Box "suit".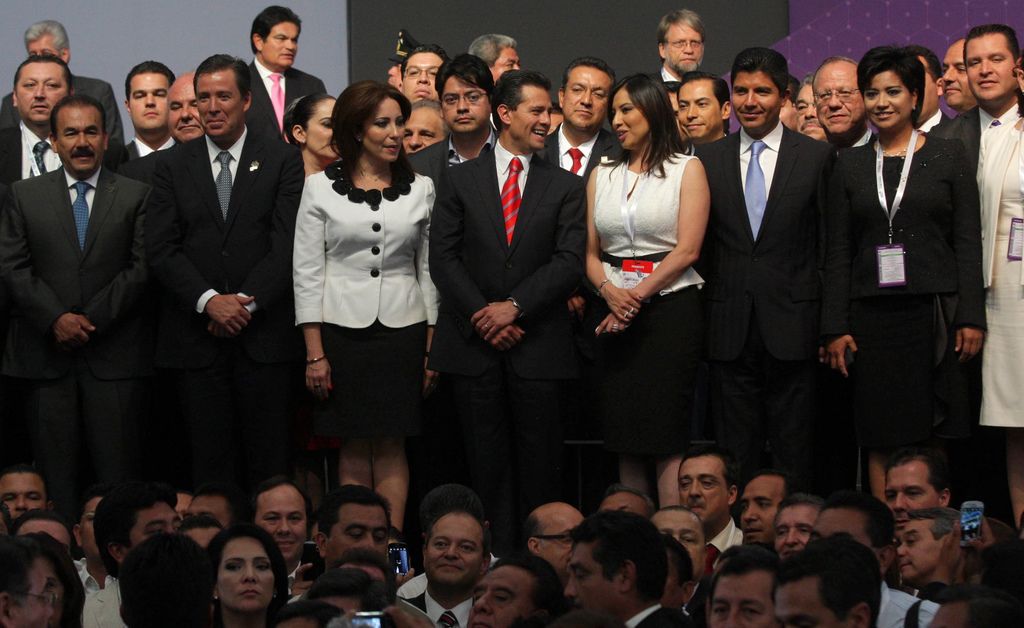
pyautogui.locateOnScreen(0, 124, 126, 184).
